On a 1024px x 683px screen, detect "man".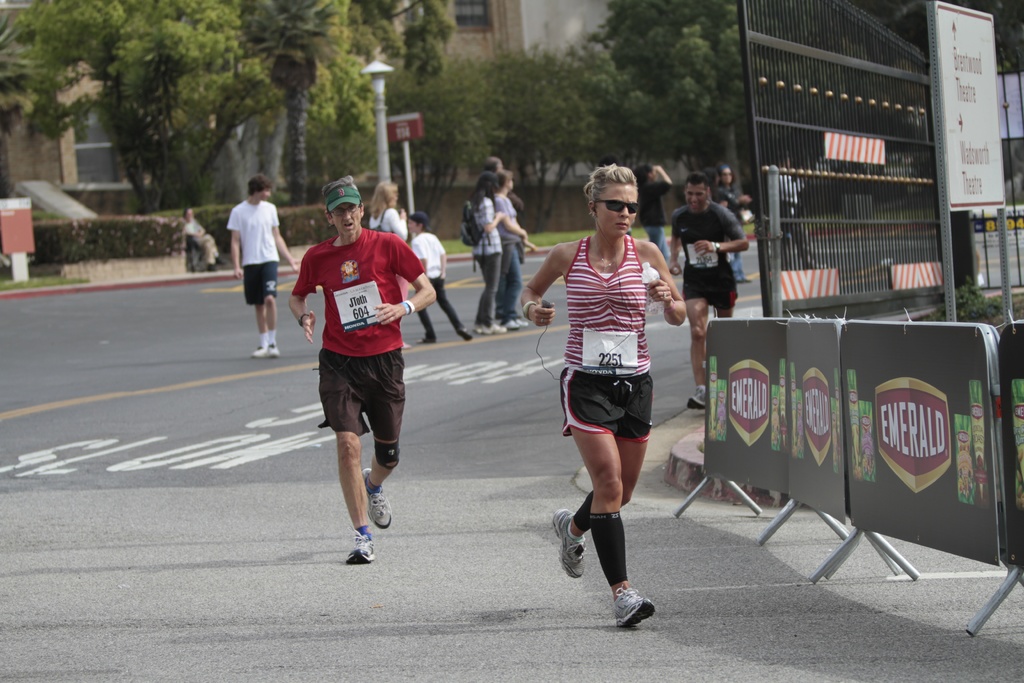
485, 154, 505, 172.
